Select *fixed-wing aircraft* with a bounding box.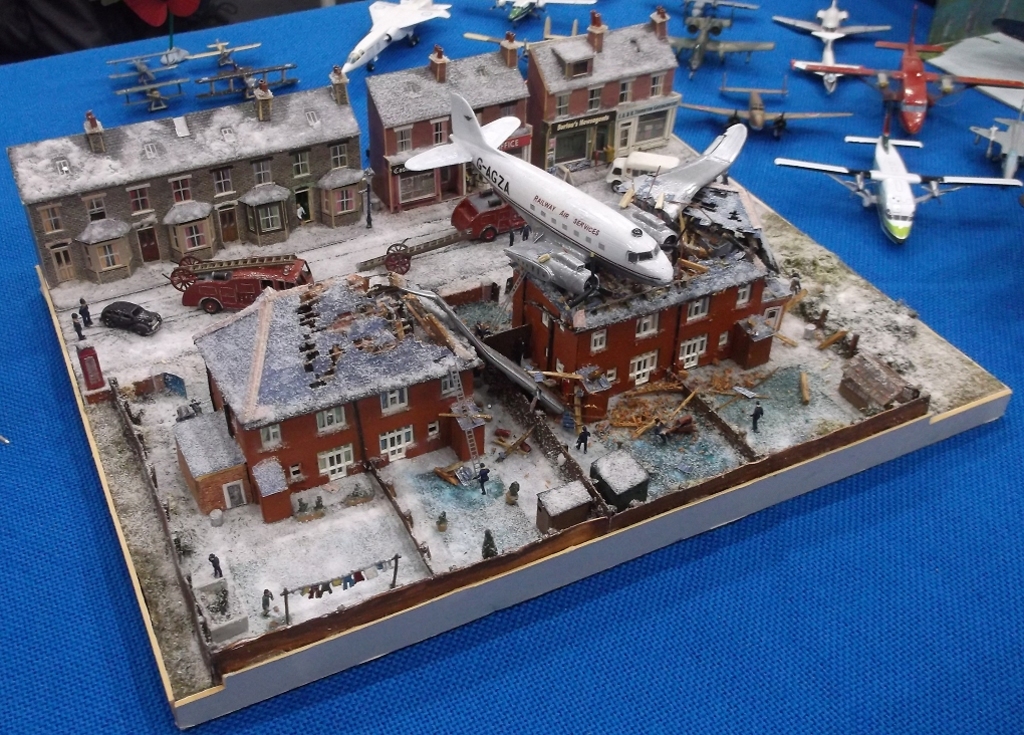
{"x1": 107, "y1": 54, "x2": 177, "y2": 79}.
